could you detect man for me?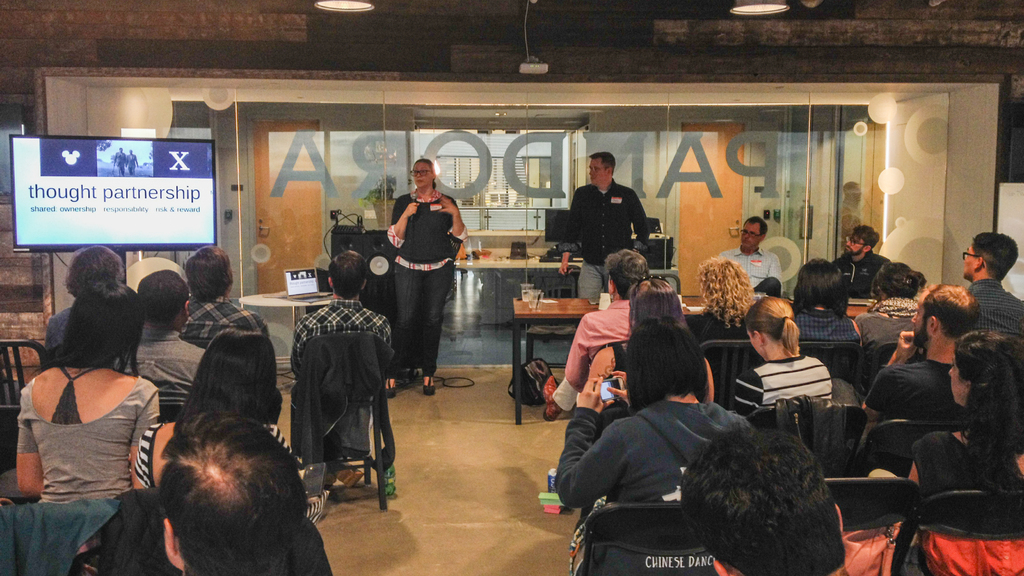
Detection result: x1=554 y1=154 x2=658 y2=308.
